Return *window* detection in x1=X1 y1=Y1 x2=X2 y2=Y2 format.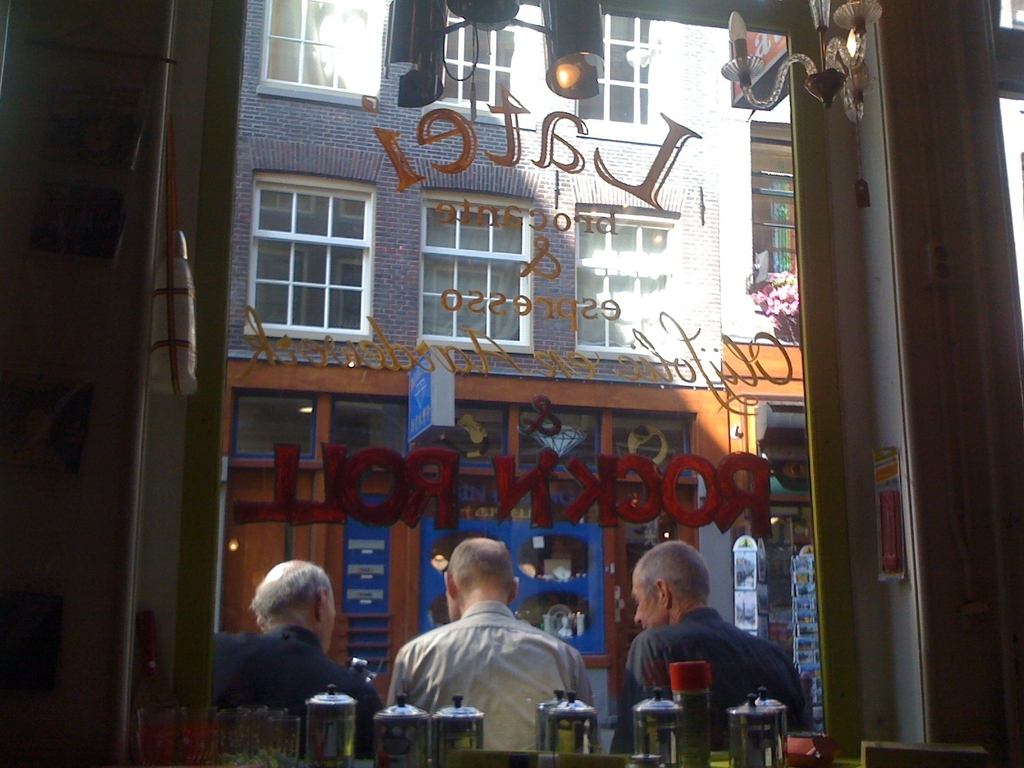
x1=422 y1=191 x2=536 y2=348.
